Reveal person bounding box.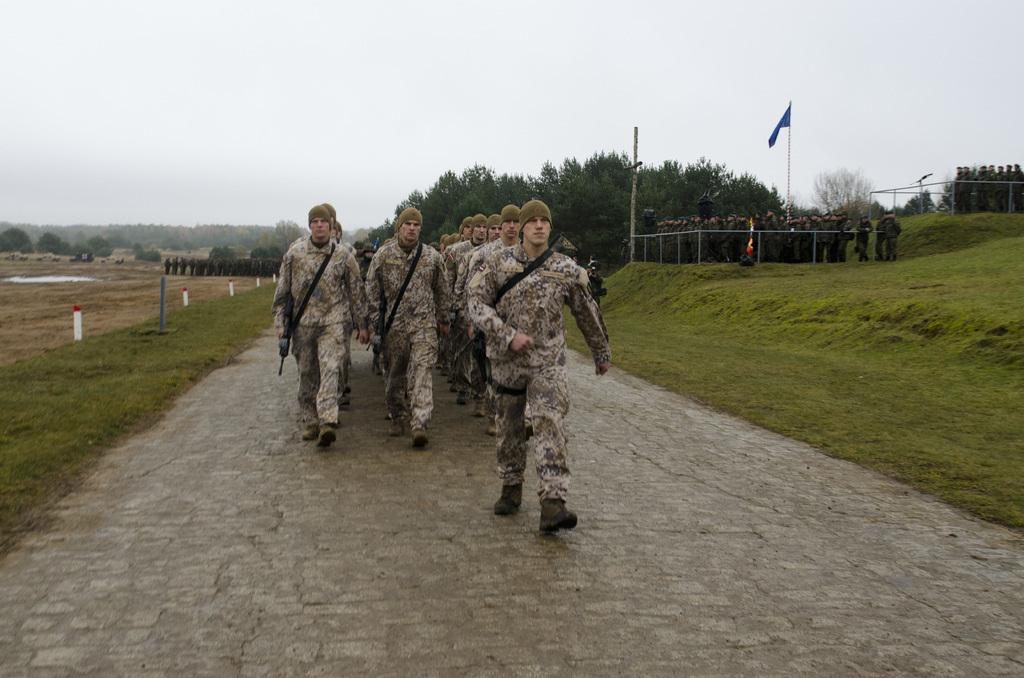
Revealed: (left=455, top=214, right=500, bottom=414).
